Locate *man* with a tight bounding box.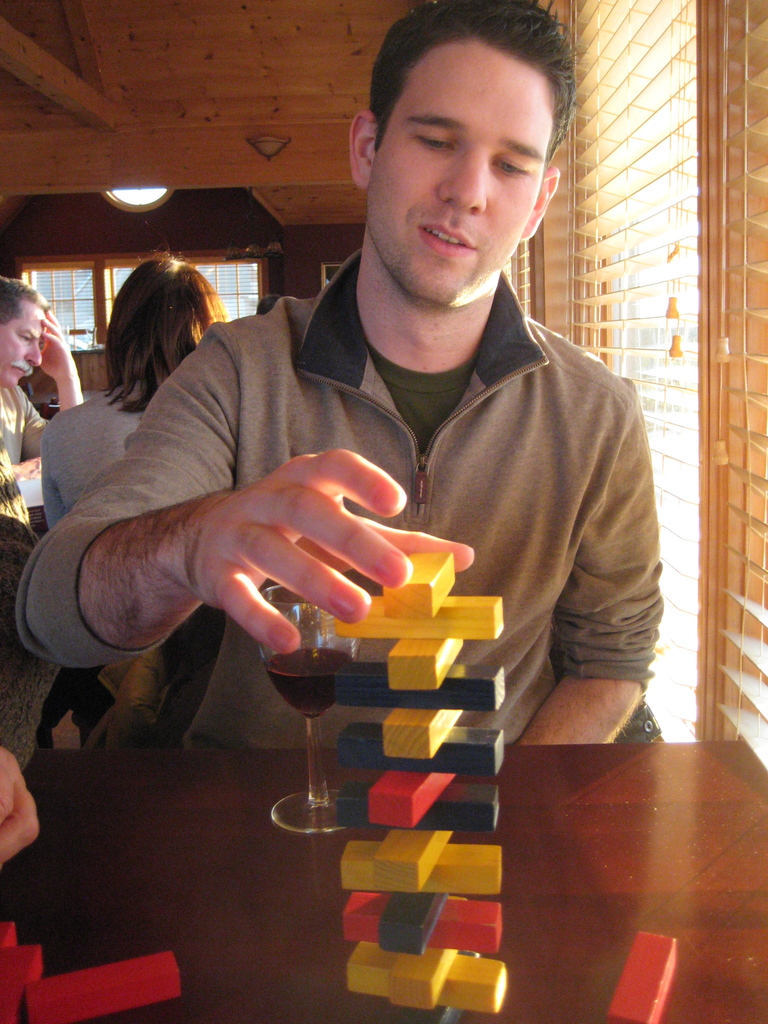
[x1=0, y1=263, x2=93, y2=487].
